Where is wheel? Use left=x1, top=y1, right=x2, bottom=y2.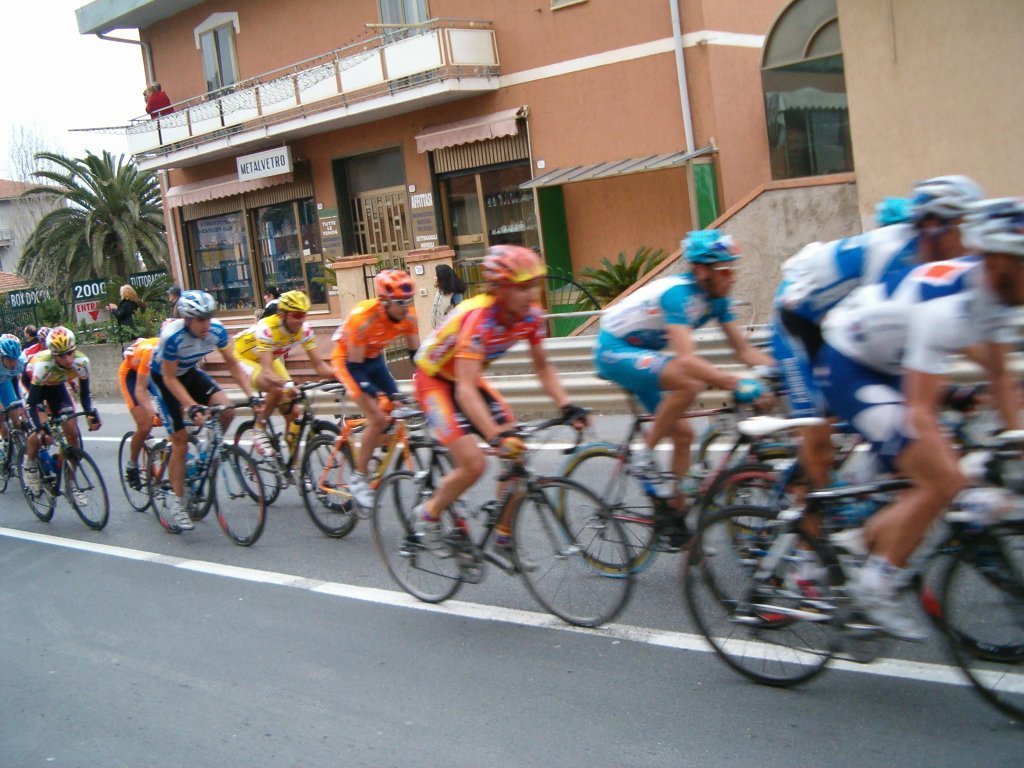
left=304, top=422, right=349, bottom=513.
